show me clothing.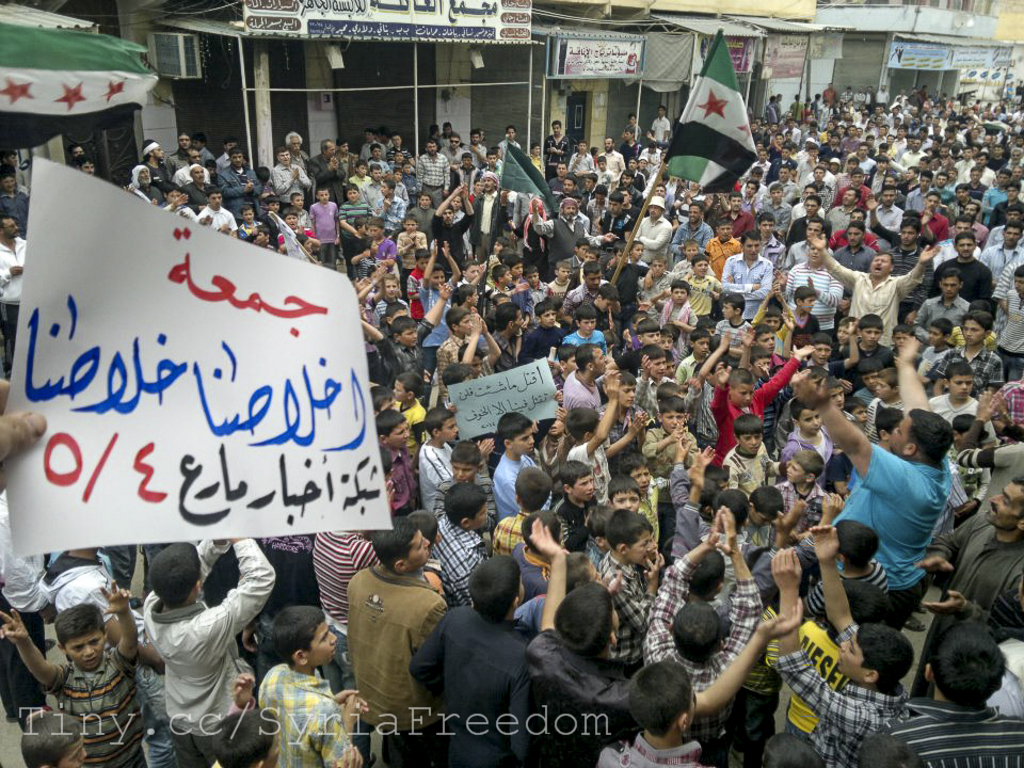
clothing is here: x1=367, y1=297, x2=420, y2=329.
